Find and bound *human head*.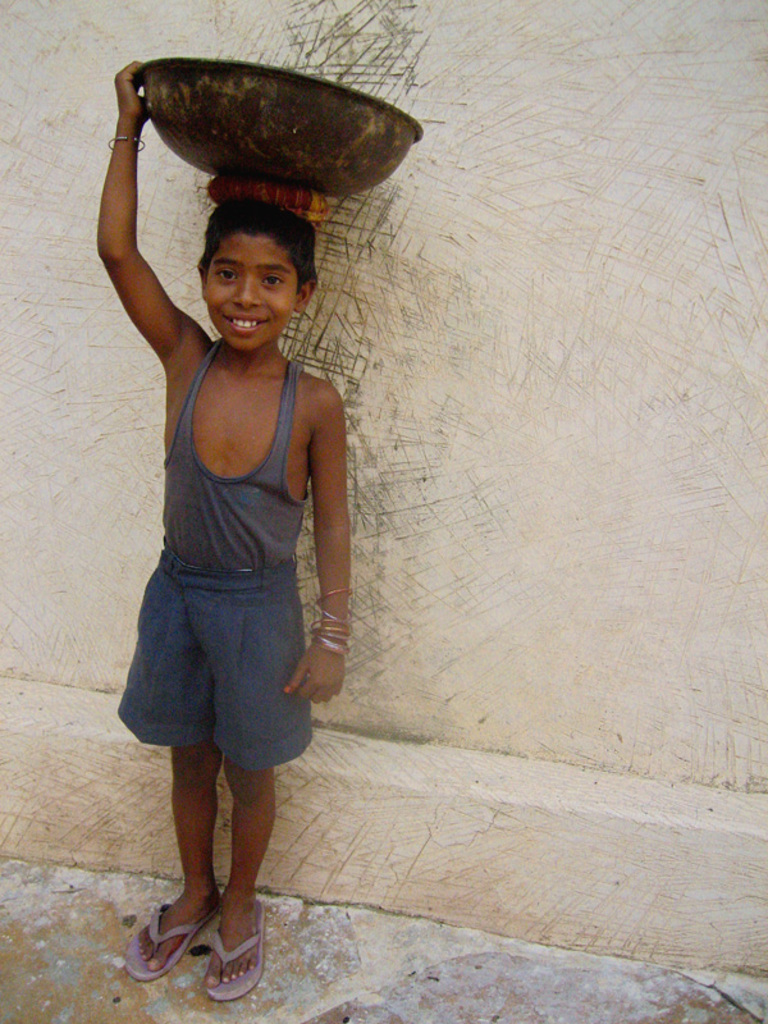
Bound: 177,193,312,325.
